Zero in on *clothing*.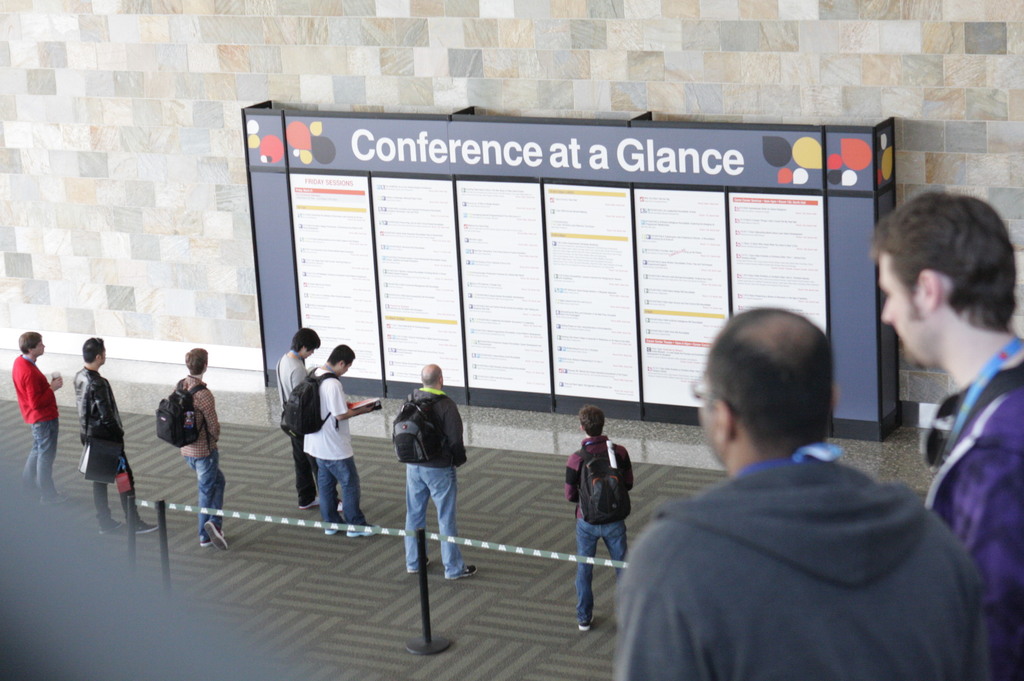
Zeroed in: select_region(70, 365, 141, 509).
